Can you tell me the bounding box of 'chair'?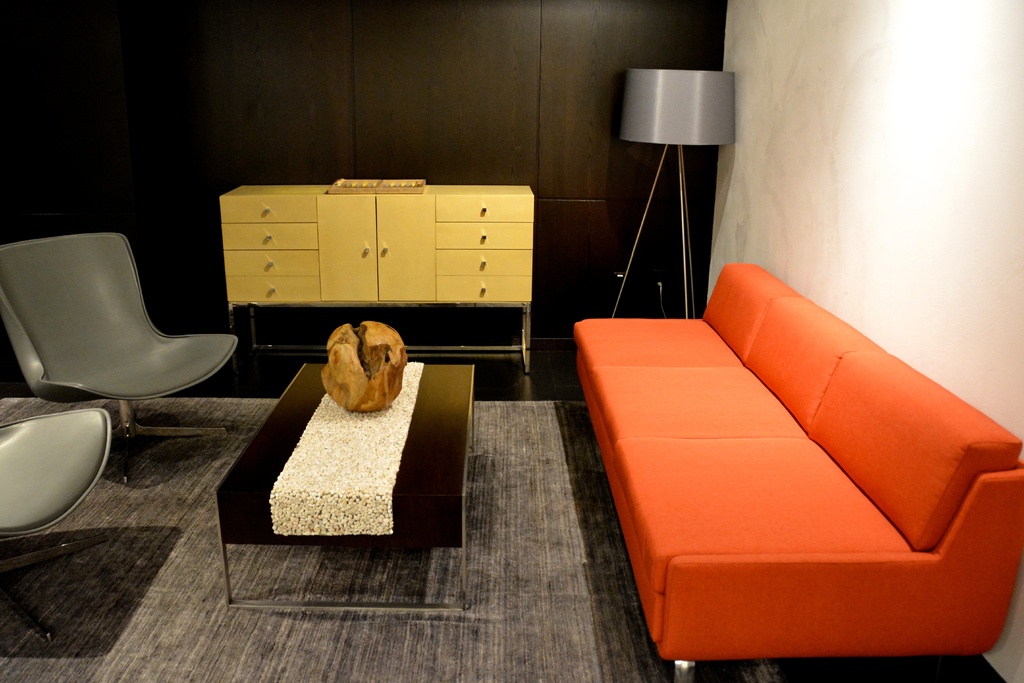
0, 407, 110, 639.
